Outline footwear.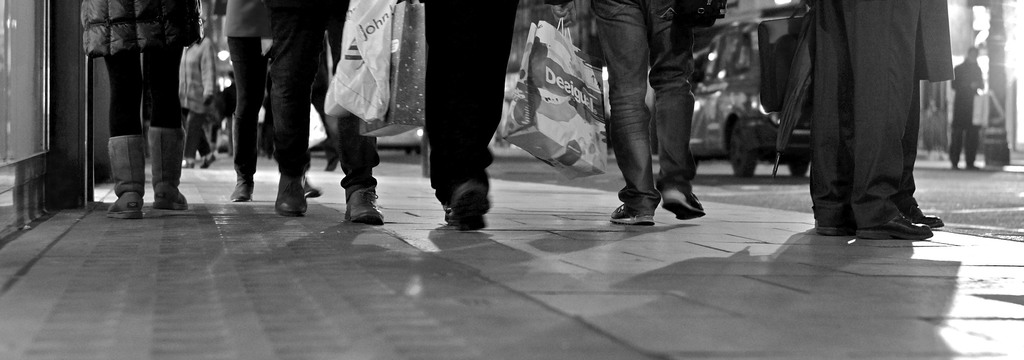
Outline: region(441, 202, 452, 227).
